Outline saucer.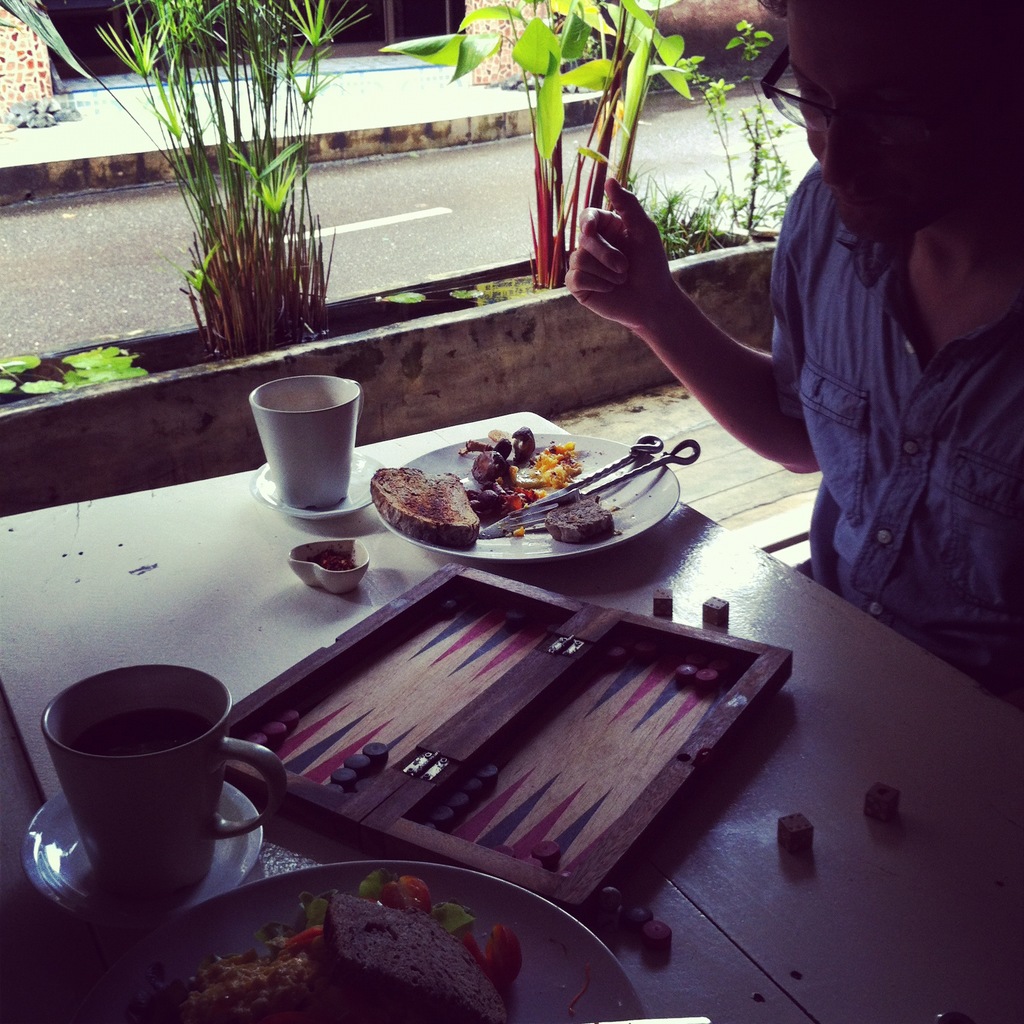
Outline: pyautogui.locateOnScreen(246, 458, 391, 521).
